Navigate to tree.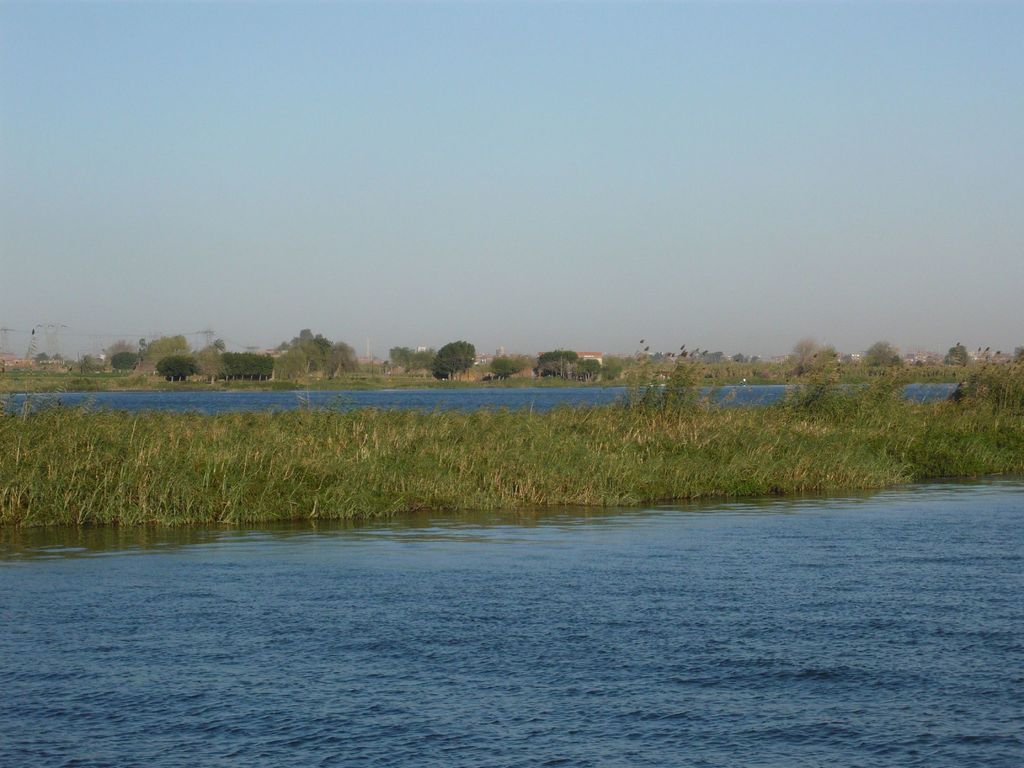
Navigation target: bbox(529, 347, 579, 375).
